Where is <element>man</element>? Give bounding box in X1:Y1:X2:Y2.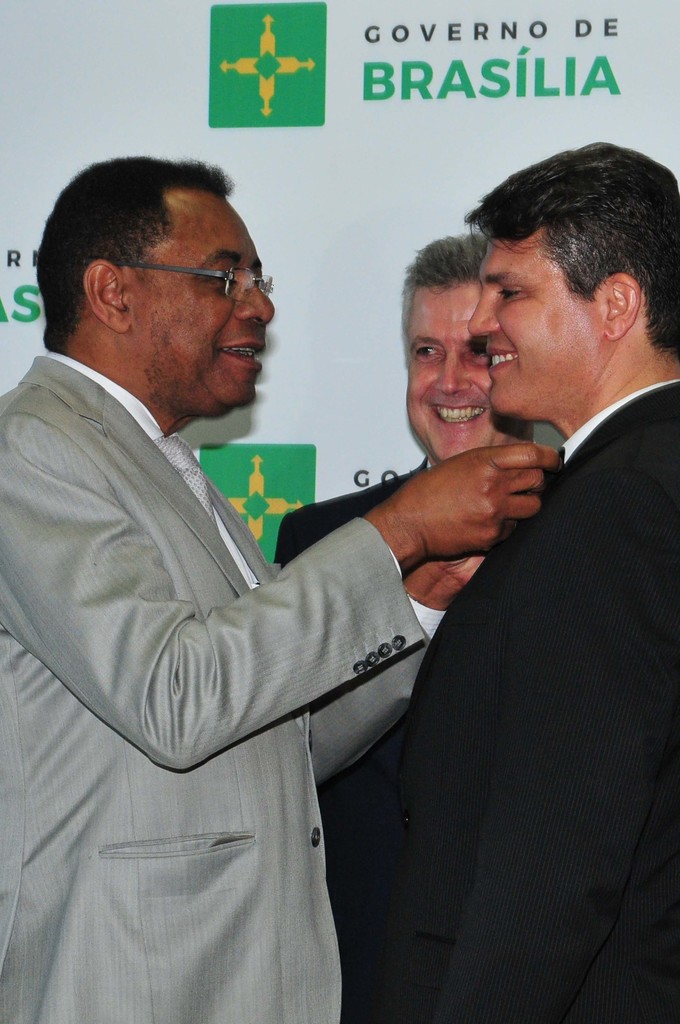
270:232:545:566.
